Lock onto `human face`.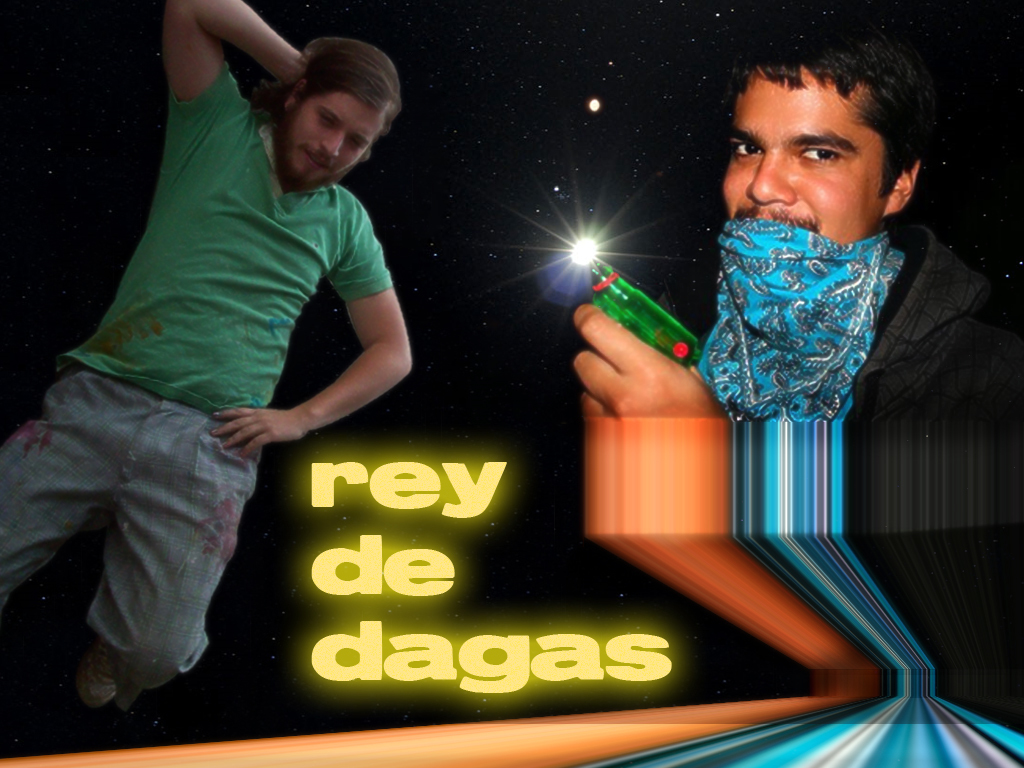
Locked: left=722, top=62, right=886, bottom=241.
